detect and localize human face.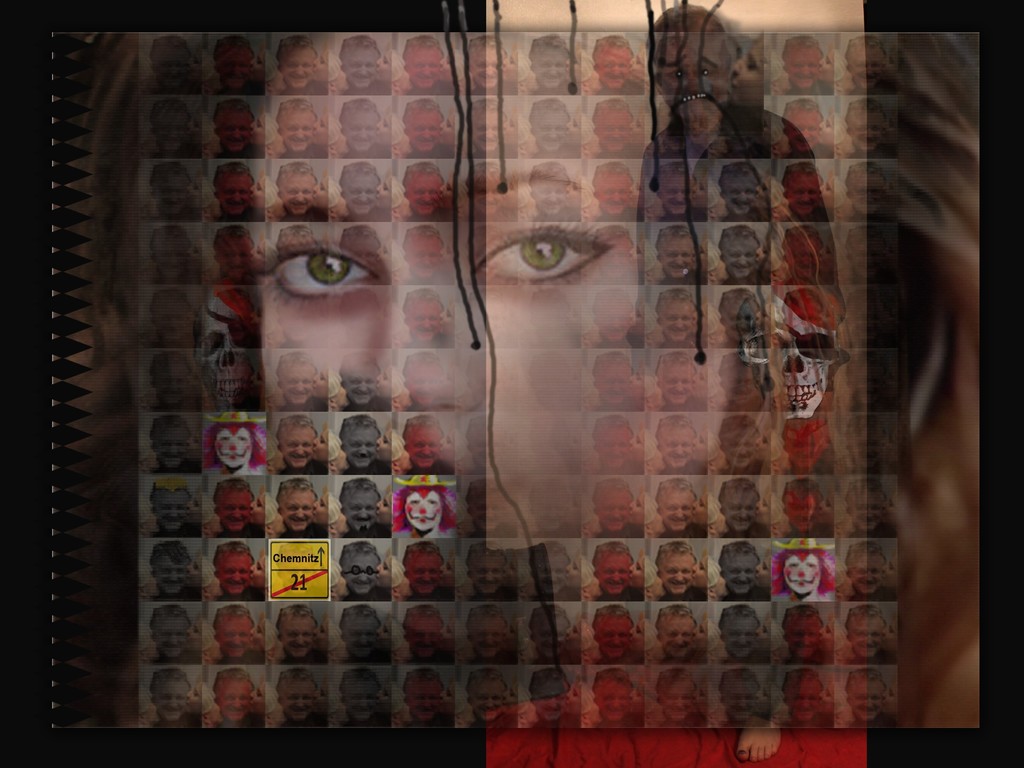
Localized at bbox=[596, 104, 630, 152].
